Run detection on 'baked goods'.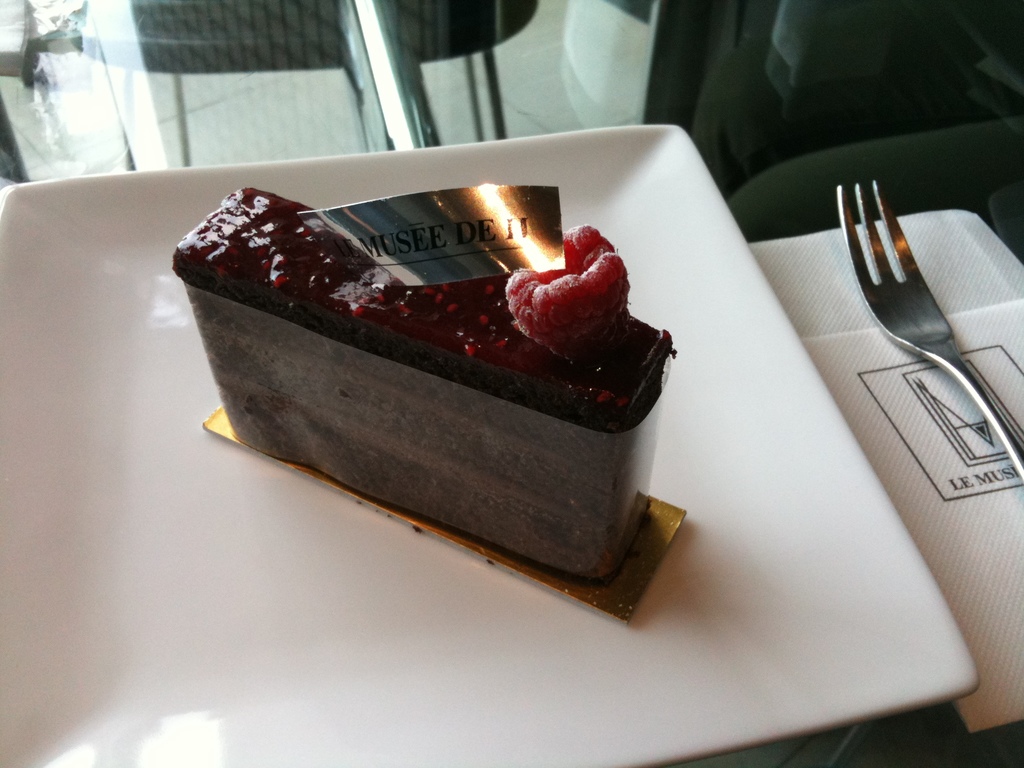
Result: 174 186 682 587.
